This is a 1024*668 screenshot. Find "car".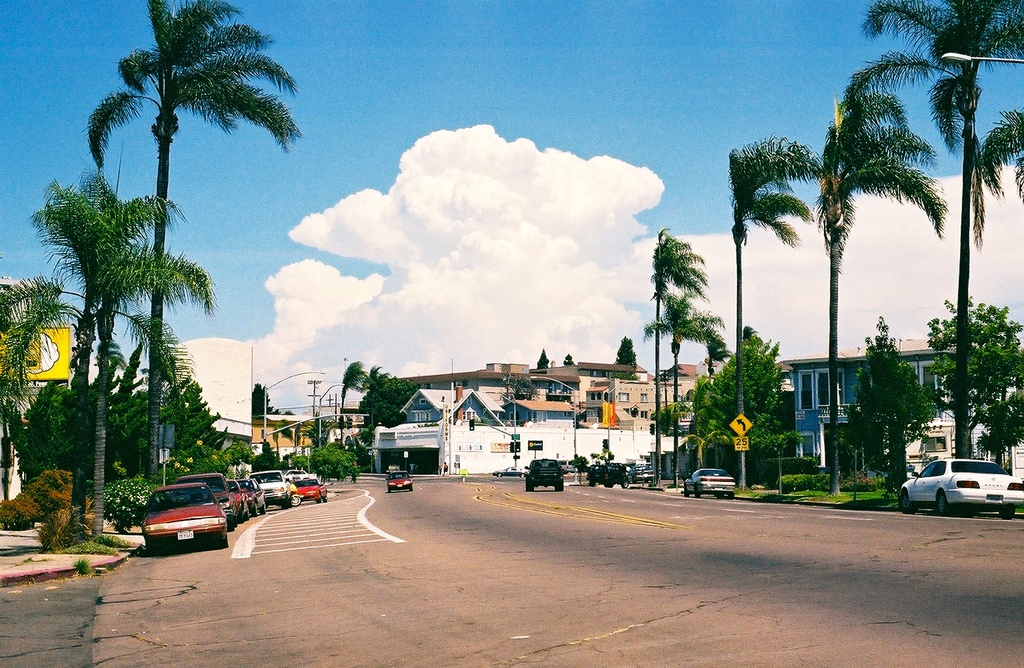
Bounding box: BBox(388, 474, 414, 491).
